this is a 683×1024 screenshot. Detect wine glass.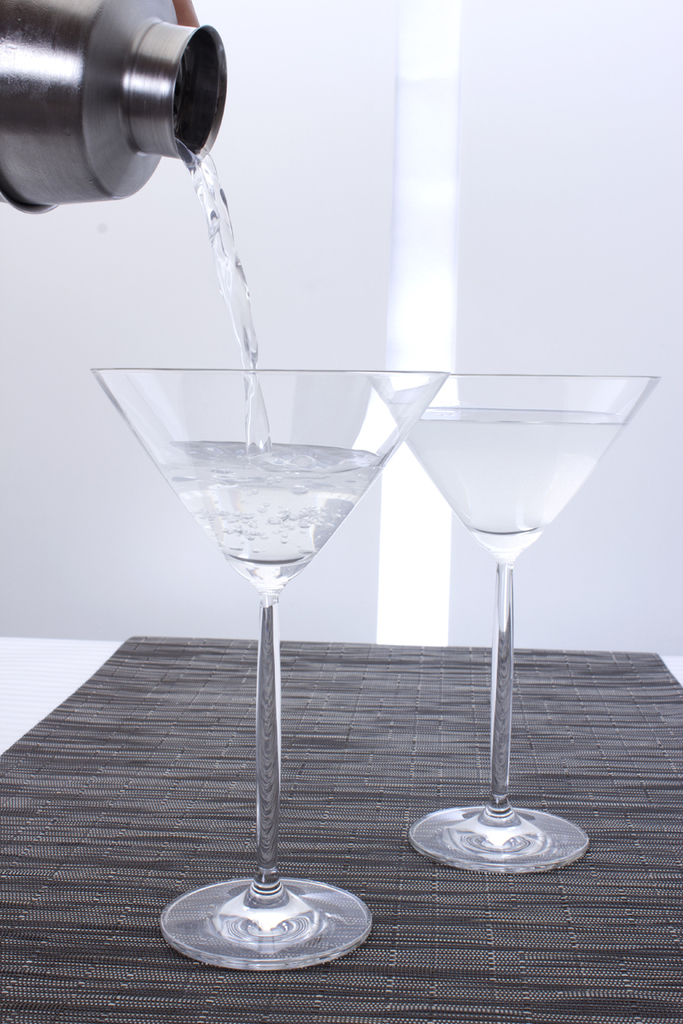
91:369:446:969.
